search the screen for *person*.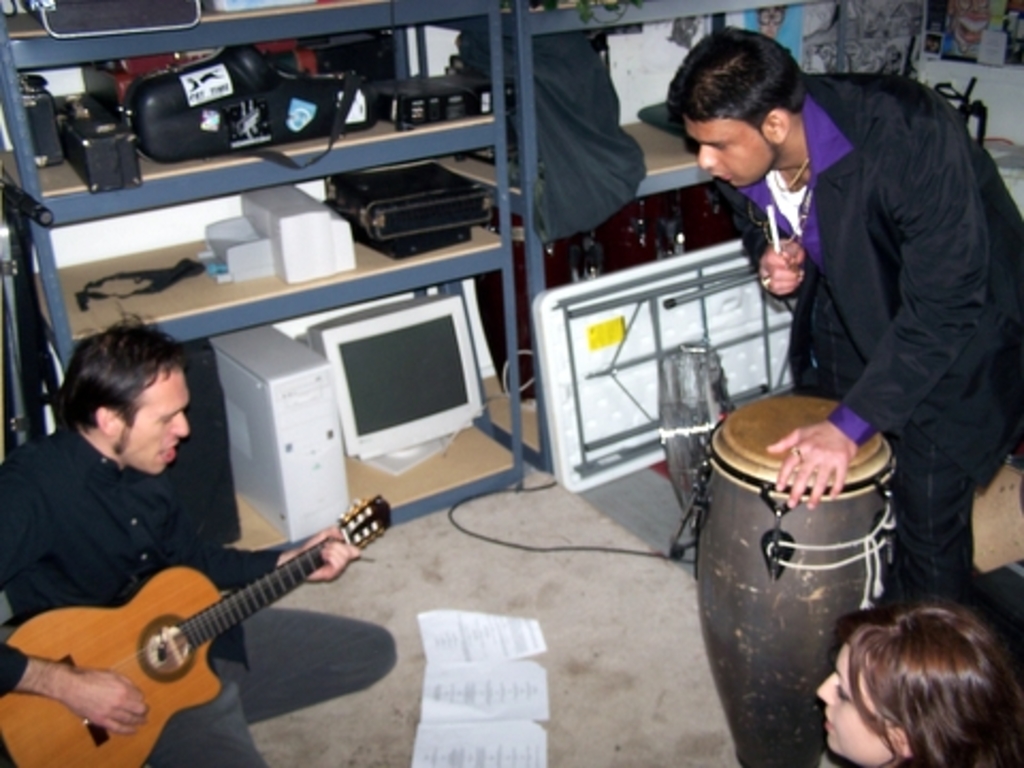
Found at Rect(809, 593, 1020, 766).
